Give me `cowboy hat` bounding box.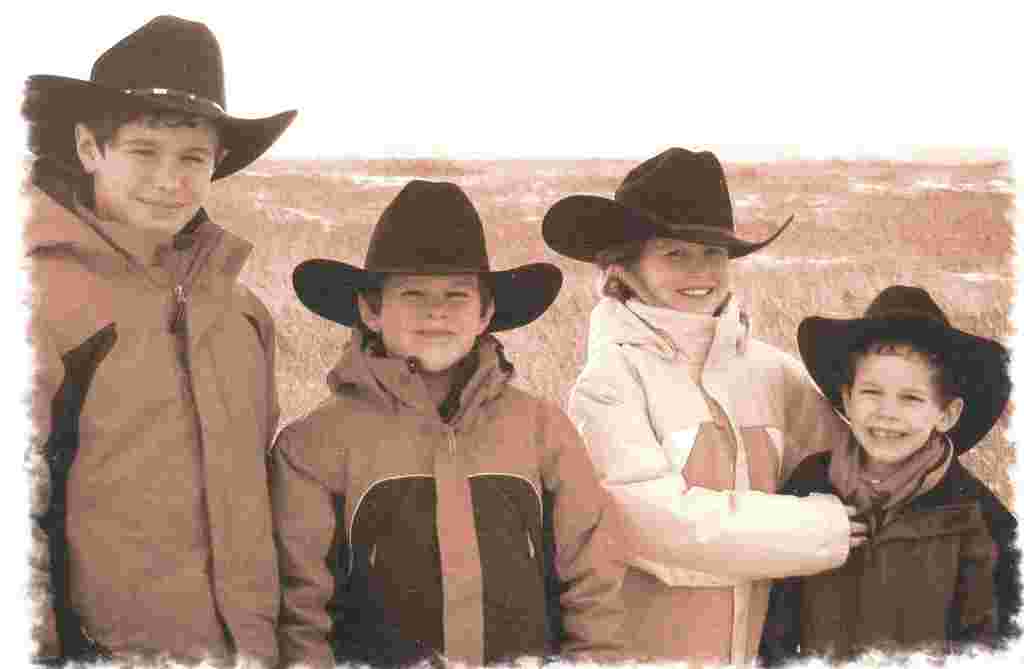
region(793, 287, 1014, 454).
